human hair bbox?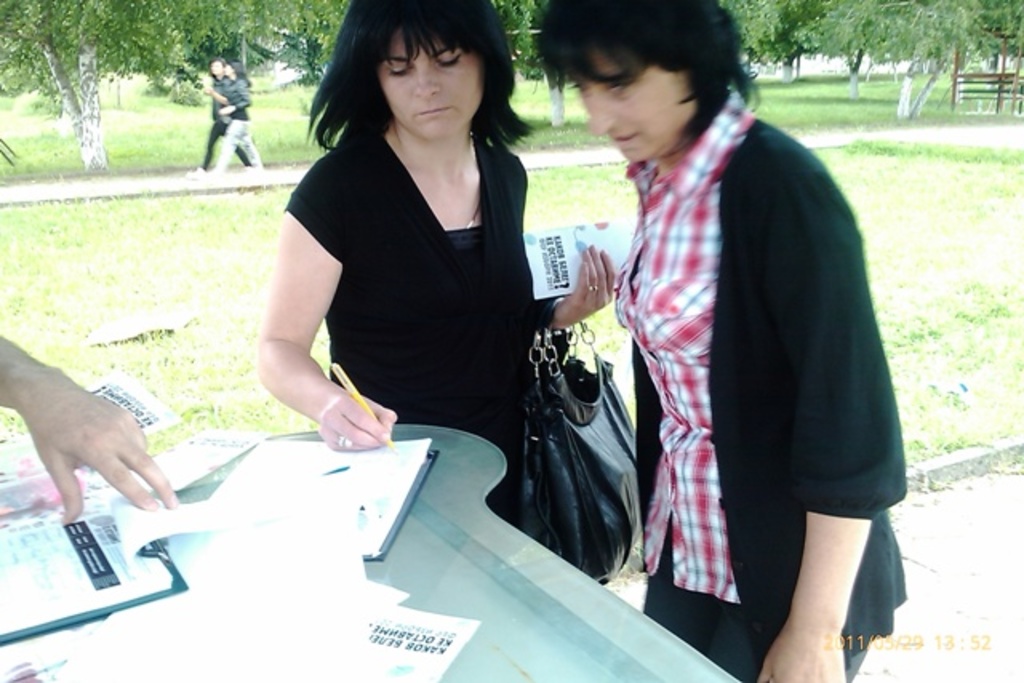
208:53:221:80
